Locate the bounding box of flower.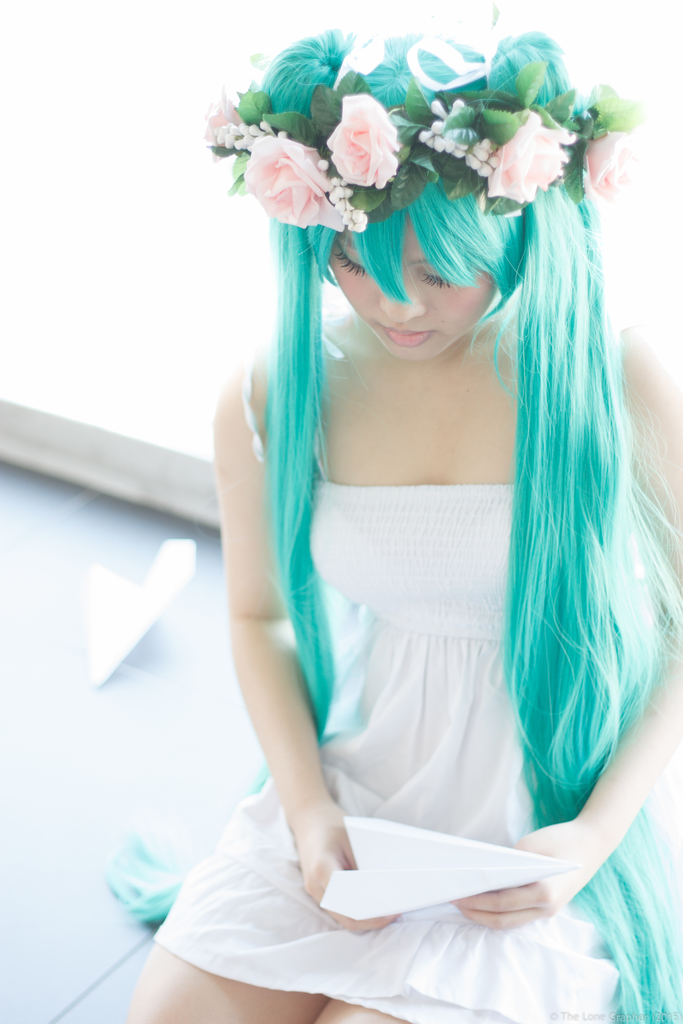
Bounding box: (476, 101, 574, 211).
